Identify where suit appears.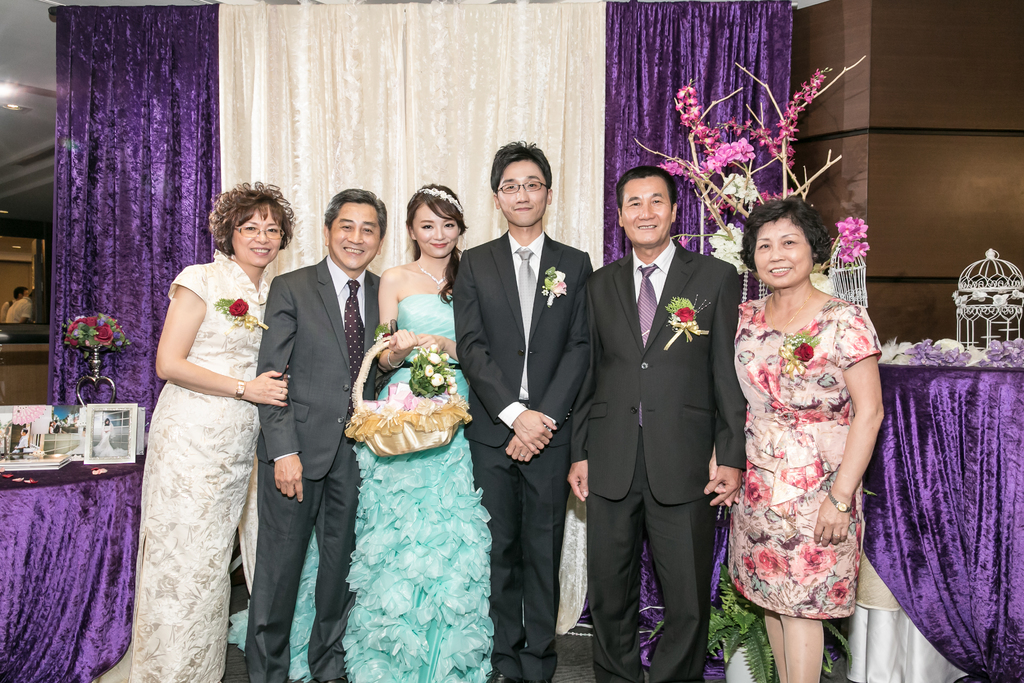
Appears at (x1=574, y1=240, x2=749, y2=682).
